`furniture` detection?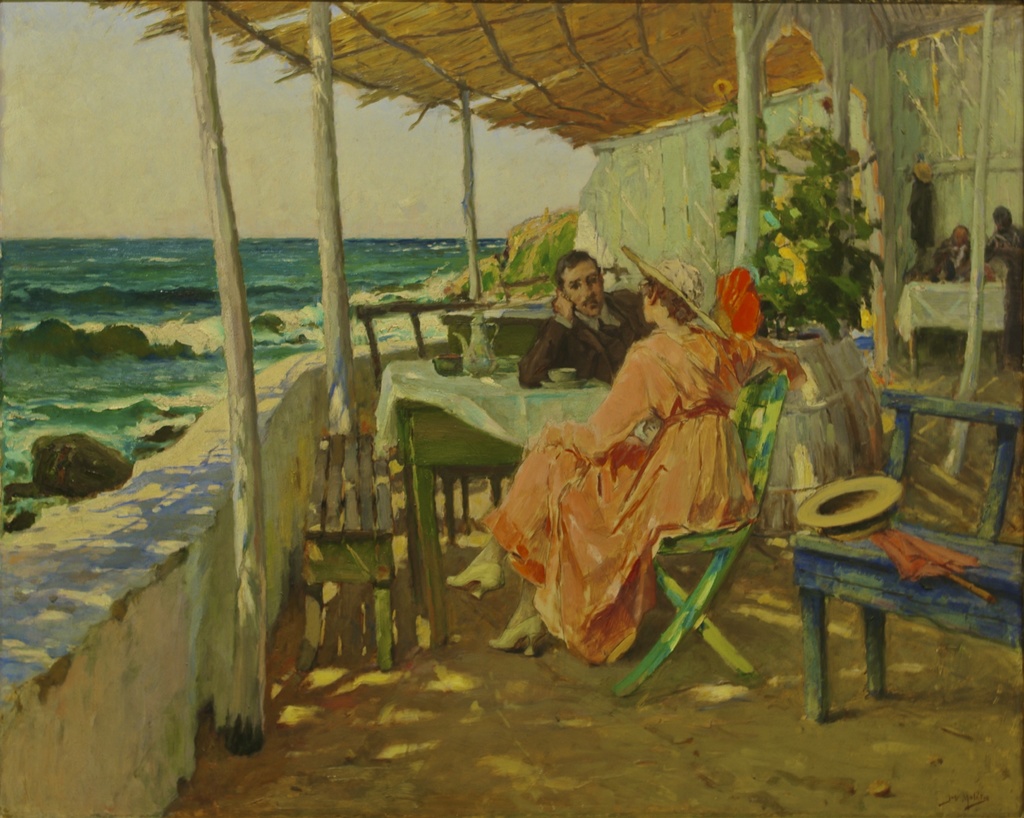
box=[790, 388, 1023, 726]
